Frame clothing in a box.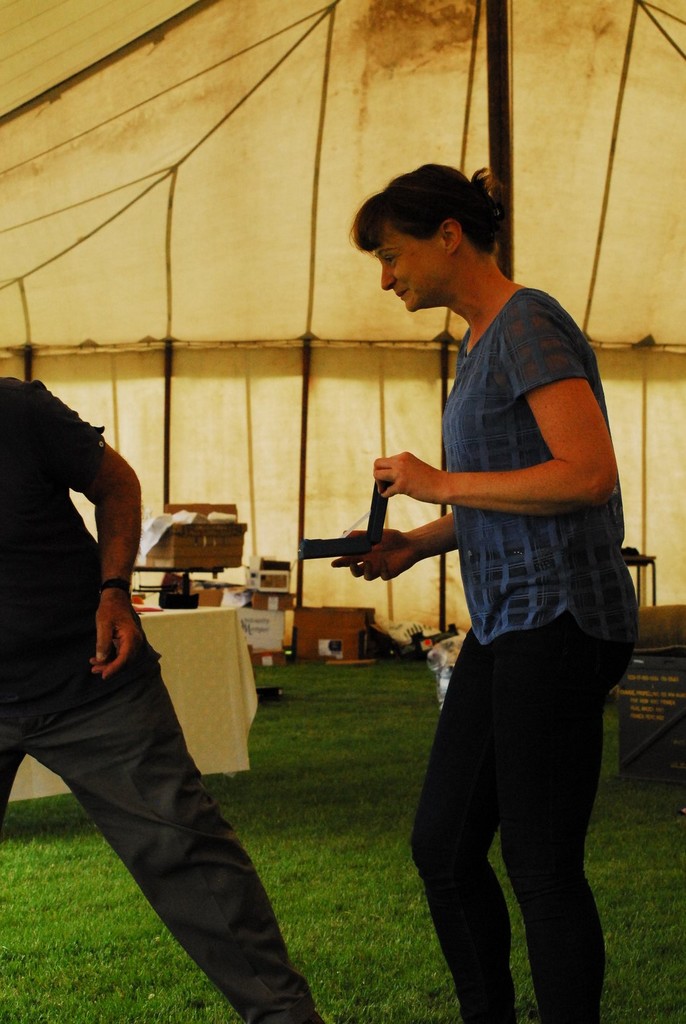
{"x1": 373, "y1": 225, "x2": 626, "y2": 945}.
